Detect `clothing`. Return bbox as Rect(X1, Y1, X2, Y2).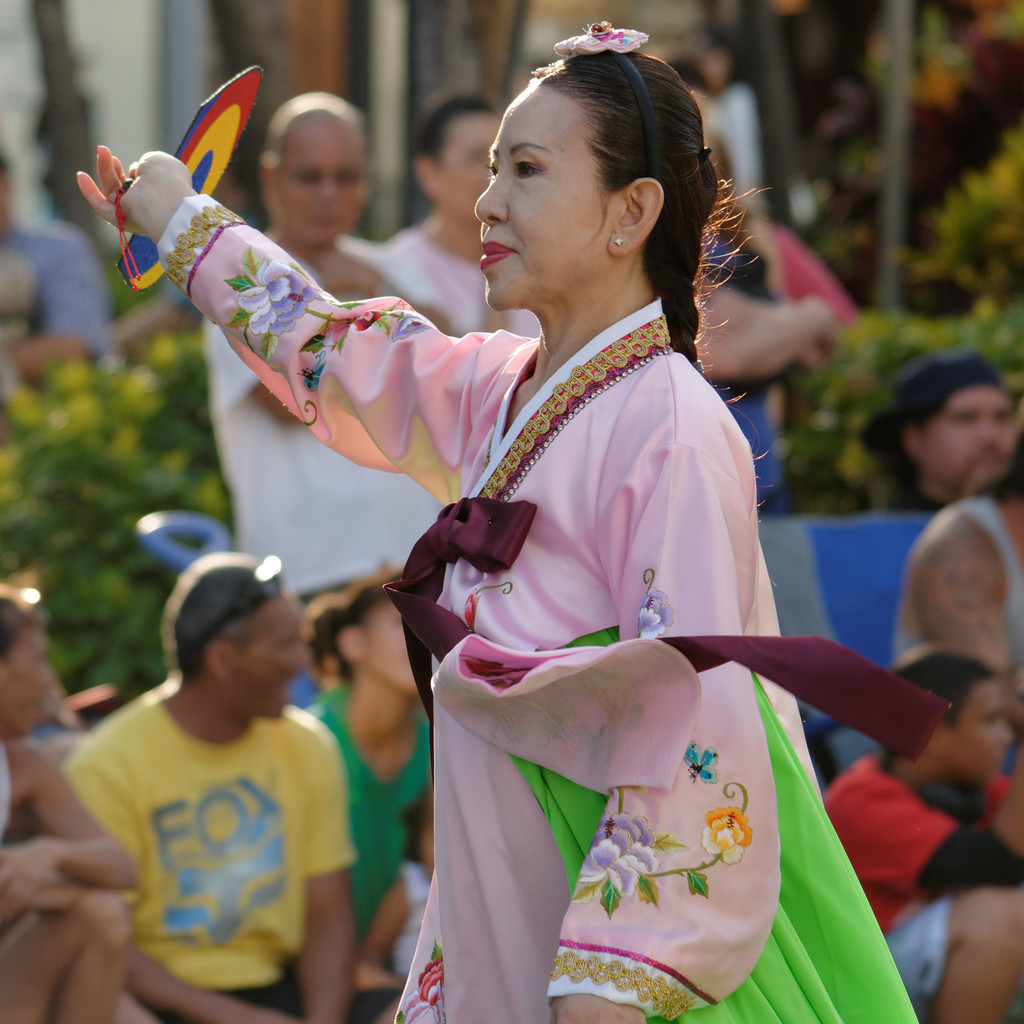
Rect(826, 745, 1015, 989).
